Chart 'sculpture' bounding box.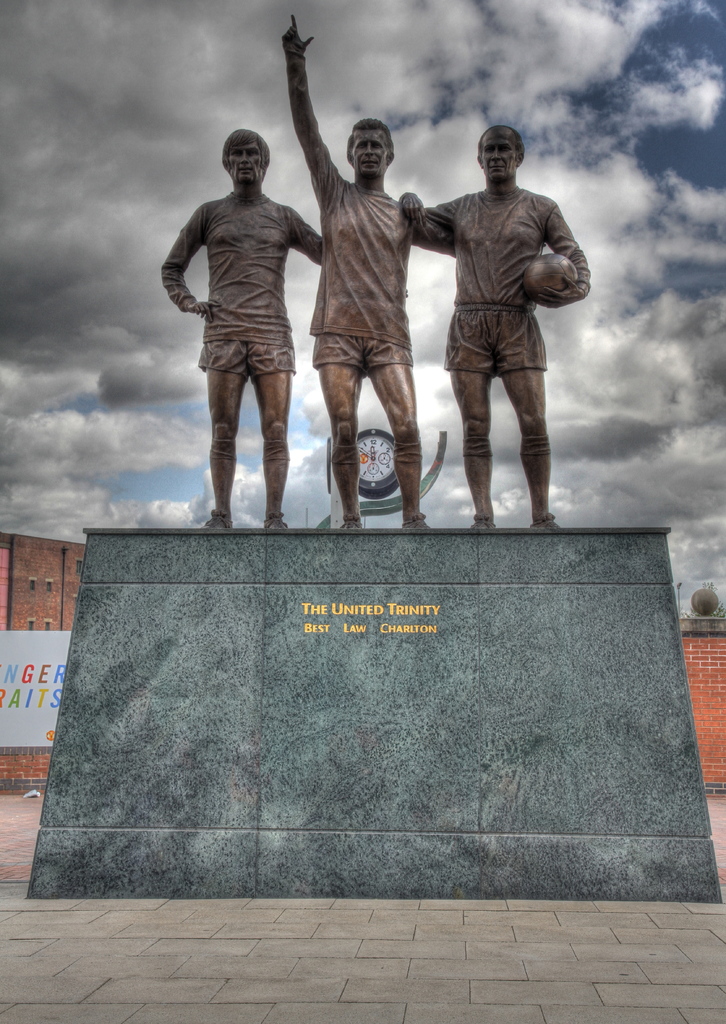
Charted: [154,131,336,524].
